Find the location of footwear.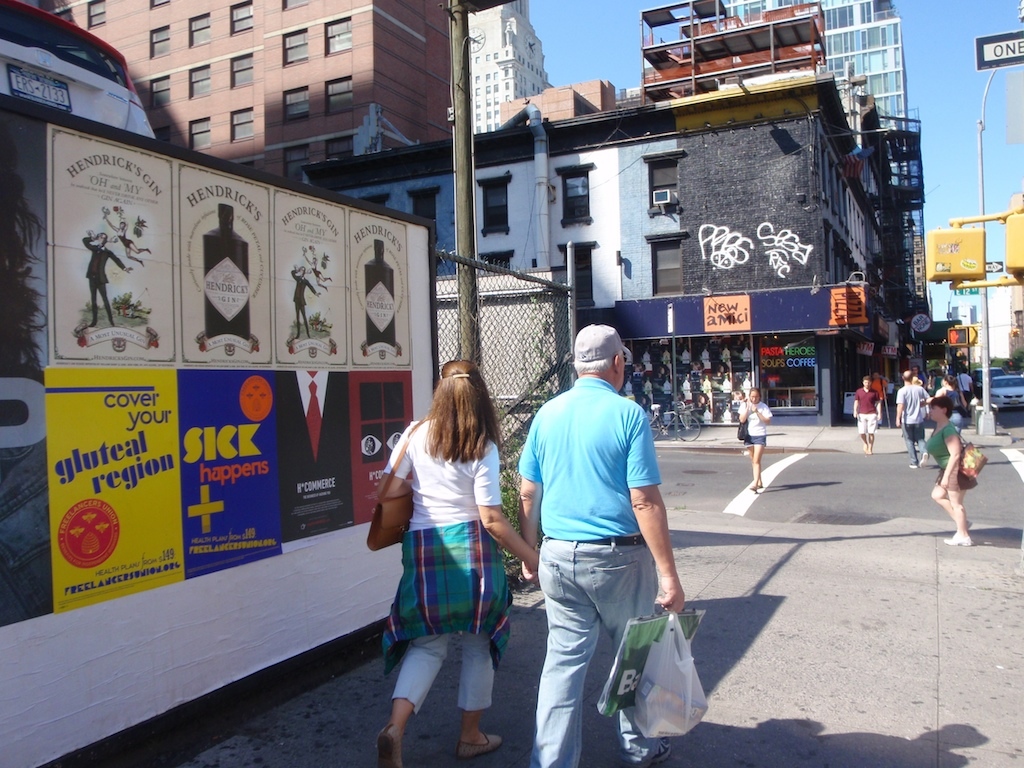
Location: (374,722,405,767).
